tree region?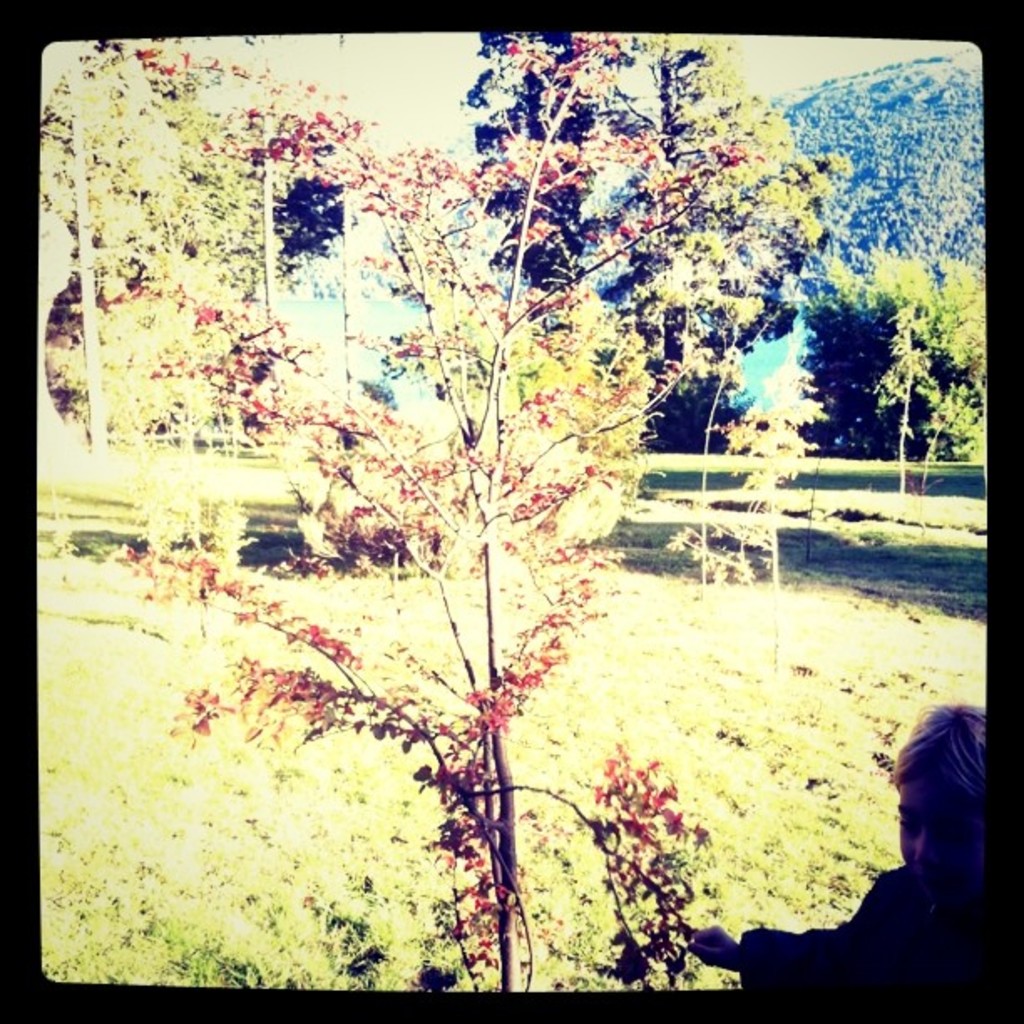
(left=806, top=244, right=987, bottom=509)
